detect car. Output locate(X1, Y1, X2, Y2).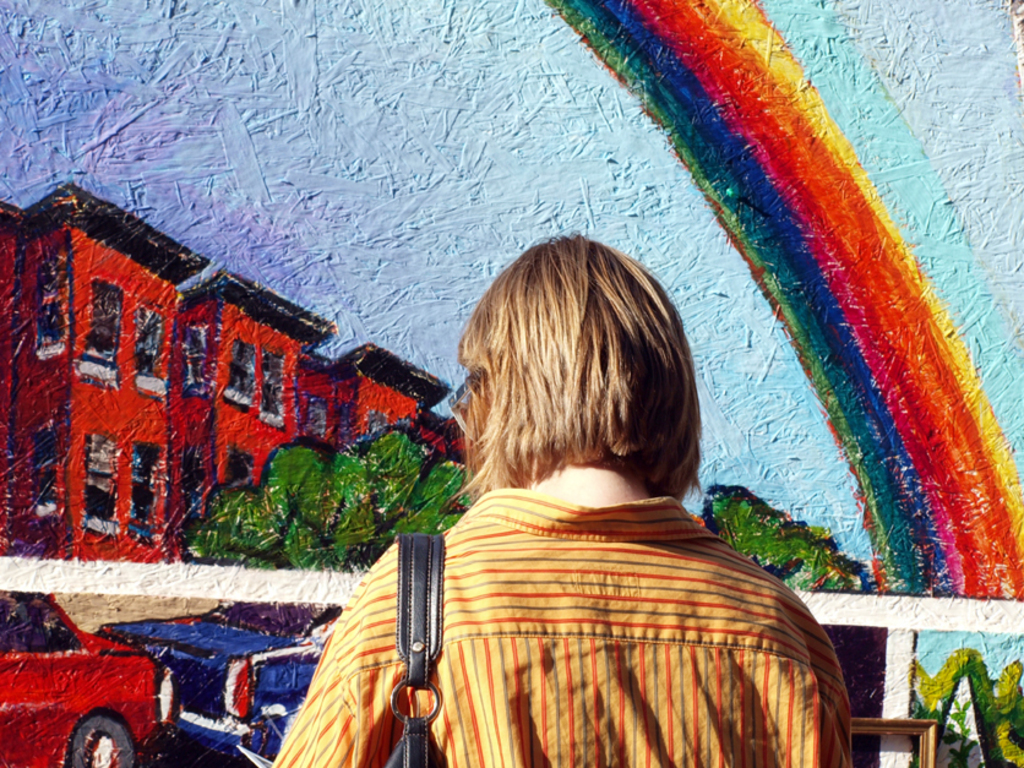
locate(100, 598, 341, 767).
